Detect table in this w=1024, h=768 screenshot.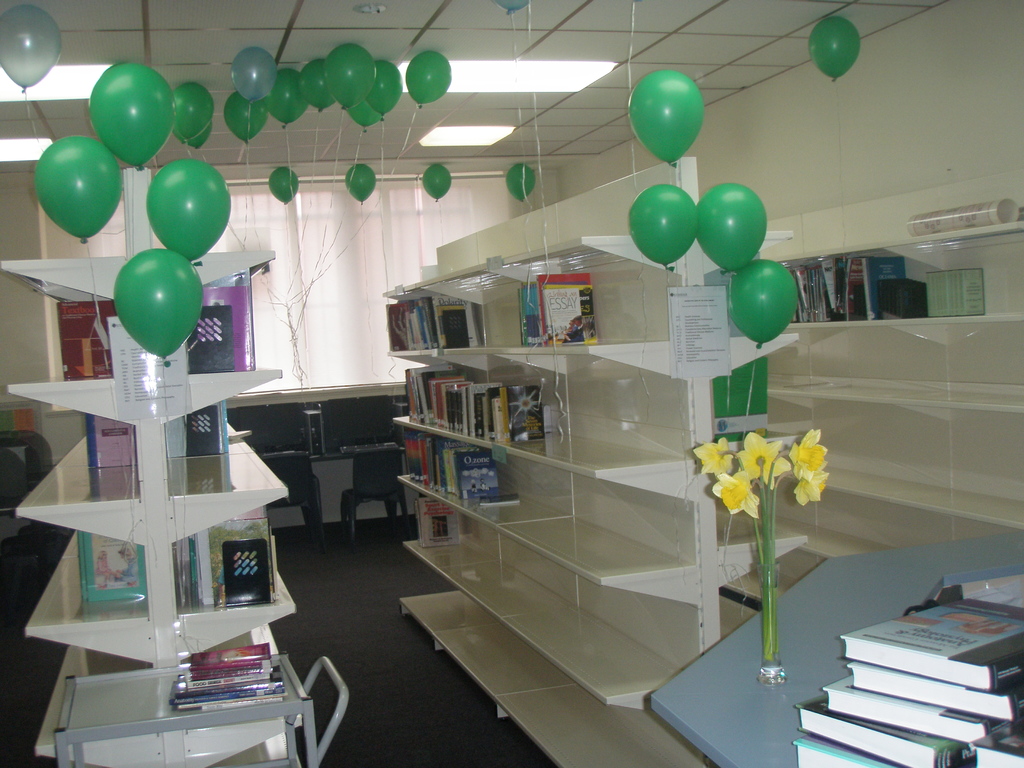
Detection: box=[652, 532, 1023, 767].
